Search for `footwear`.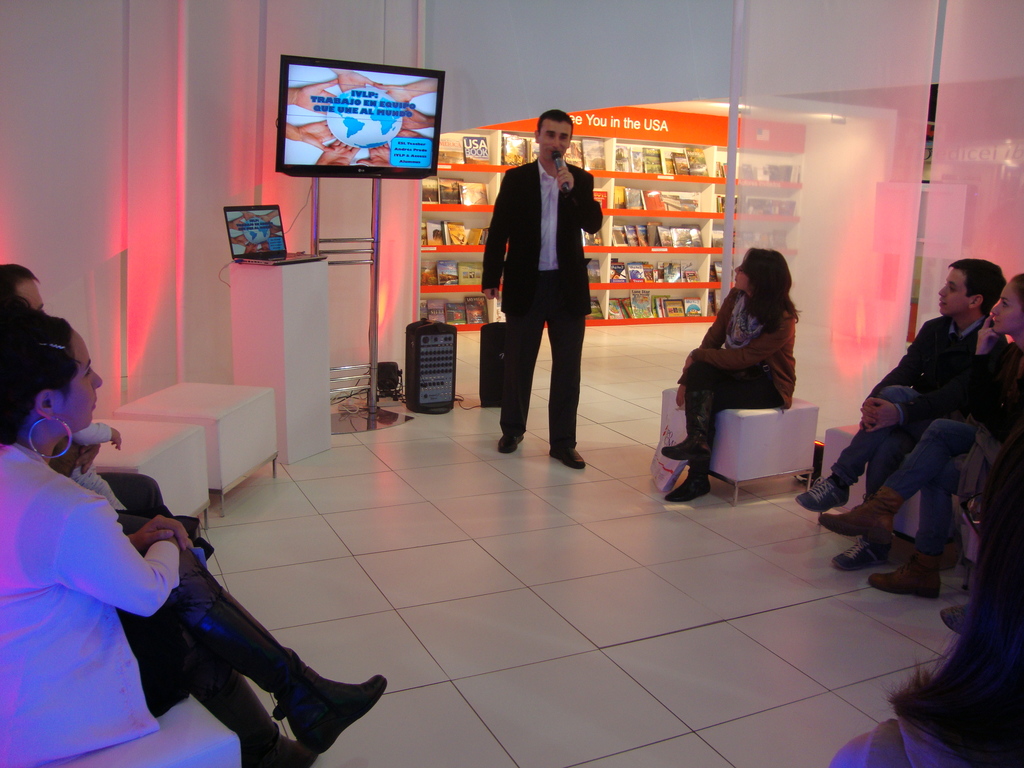
Found at box=[497, 429, 524, 455].
